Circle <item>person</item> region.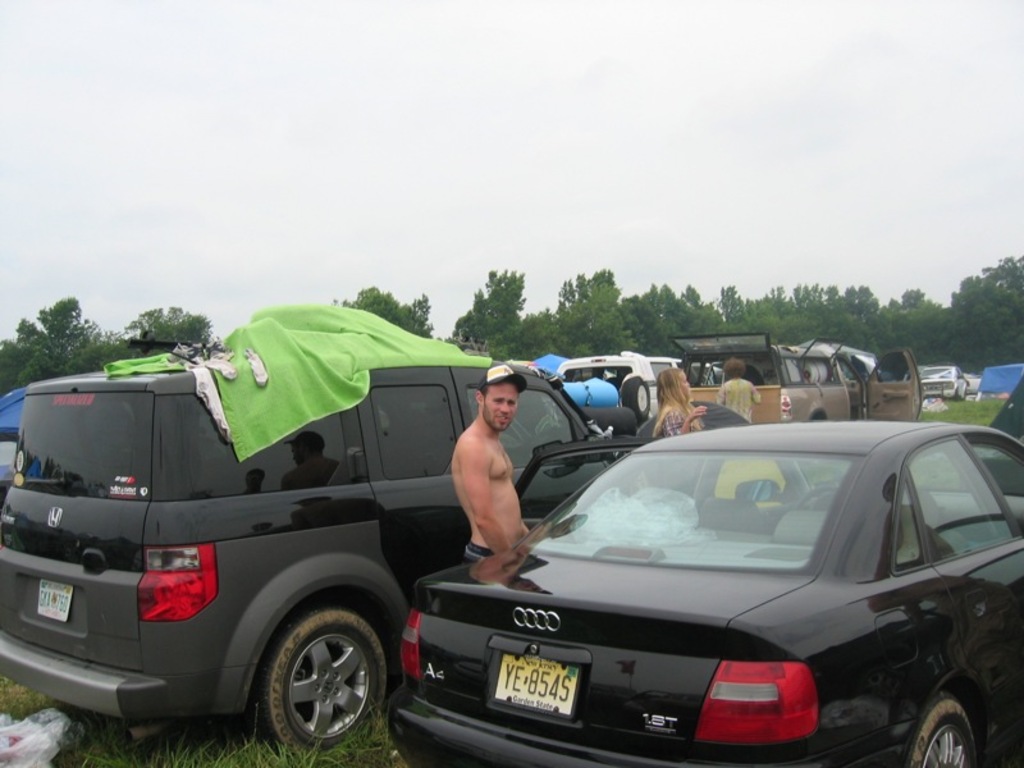
Region: 714,356,760,426.
